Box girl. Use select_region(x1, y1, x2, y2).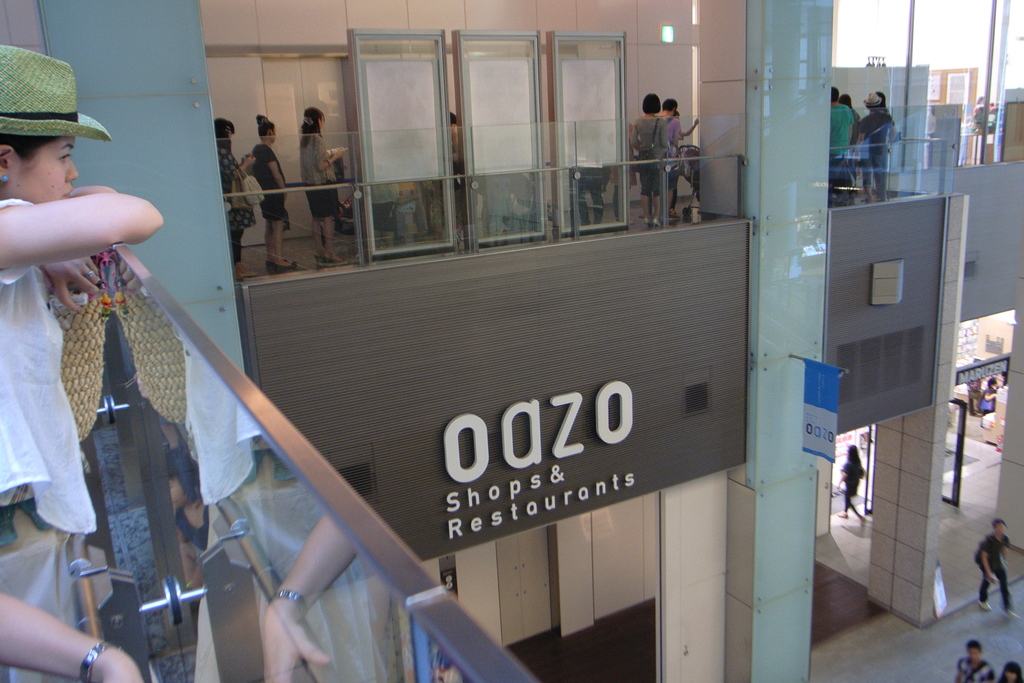
select_region(0, 44, 163, 533).
